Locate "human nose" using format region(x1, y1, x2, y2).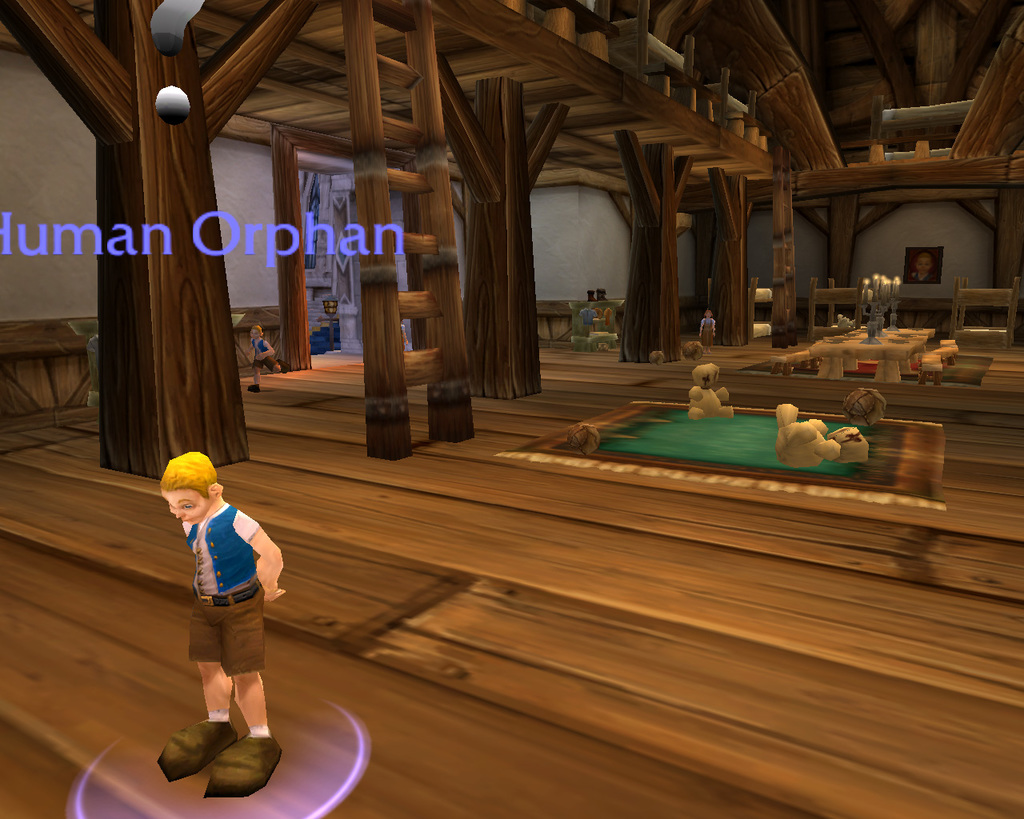
region(172, 510, 186, 520).
